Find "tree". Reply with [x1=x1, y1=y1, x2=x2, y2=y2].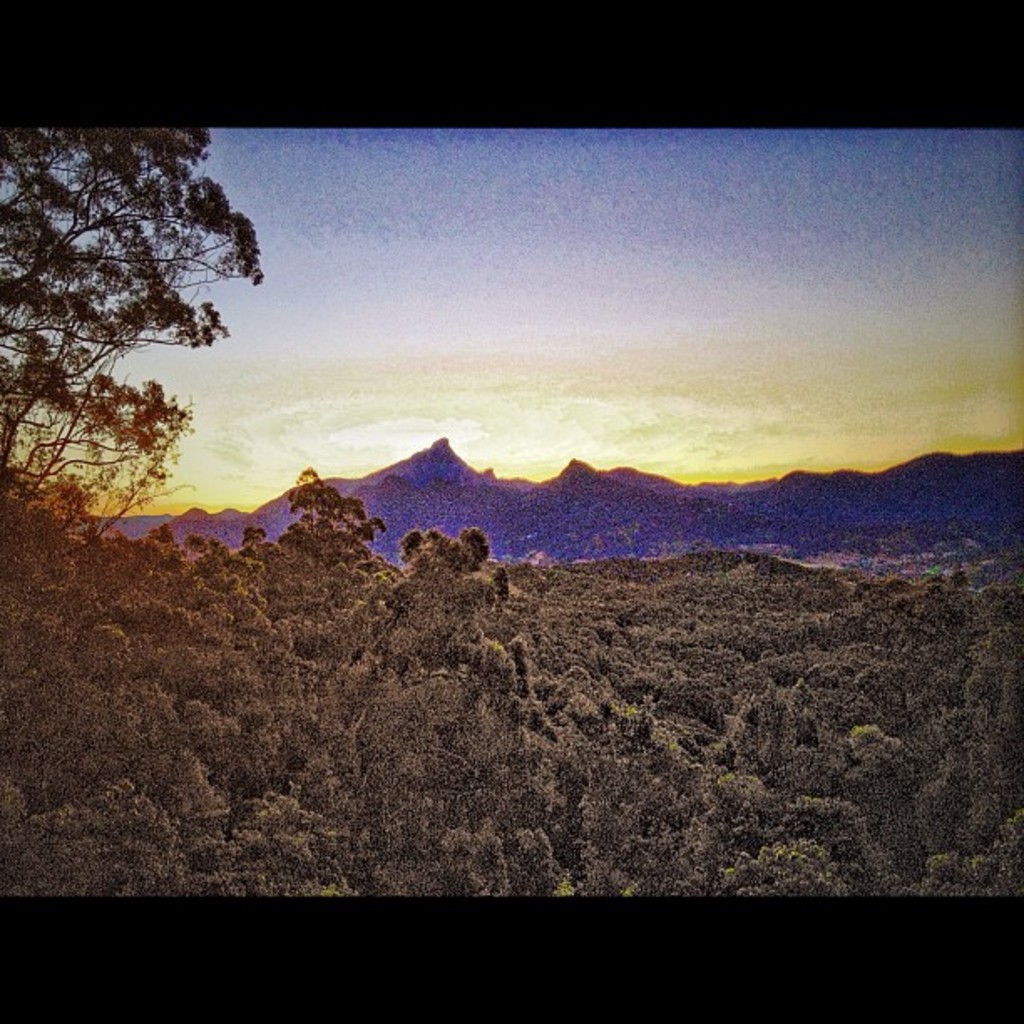
[x1=20, y1=105, x2=293, y2=567].
